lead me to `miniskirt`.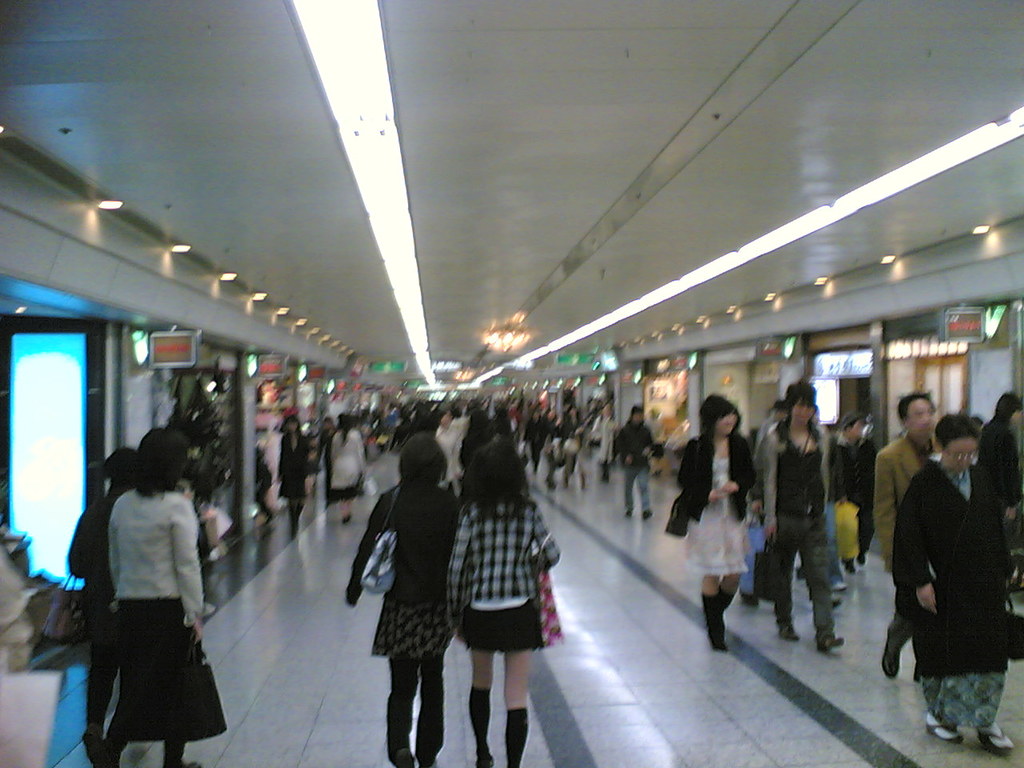
Lead to (x1=457, y1=598, x2=542, y2=655).
